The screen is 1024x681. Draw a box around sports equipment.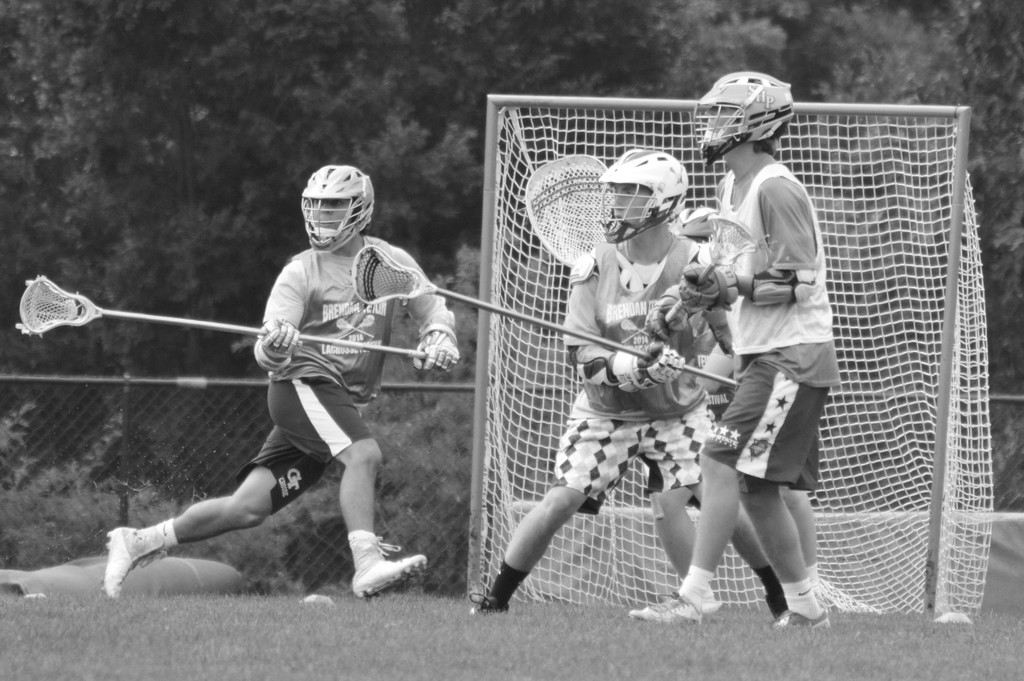
bbox=[582, 340, 684, 389].
